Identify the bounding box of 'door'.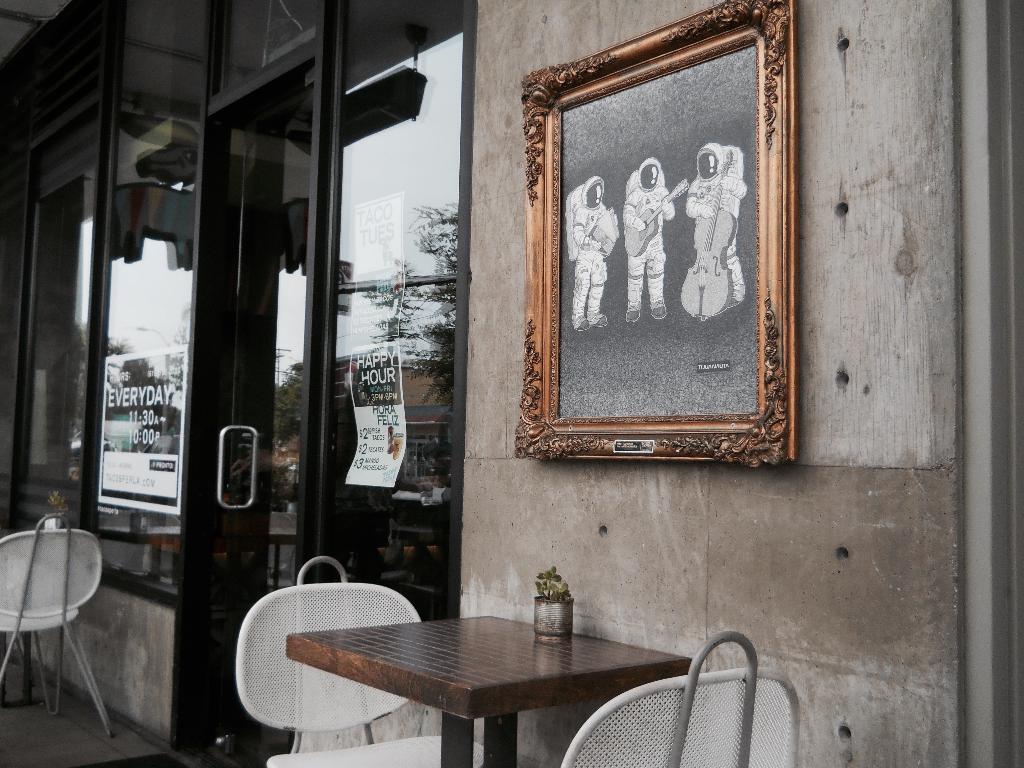
(left=196, top=62, right=312, bottom=749).
